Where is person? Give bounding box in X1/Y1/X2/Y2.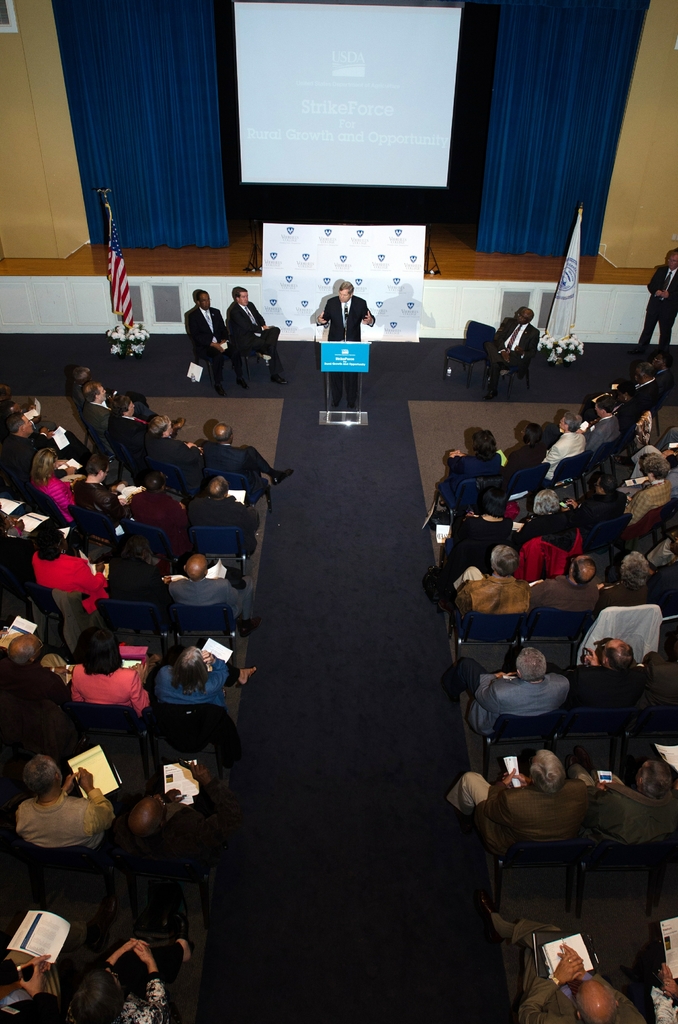
479/309/544/393.
